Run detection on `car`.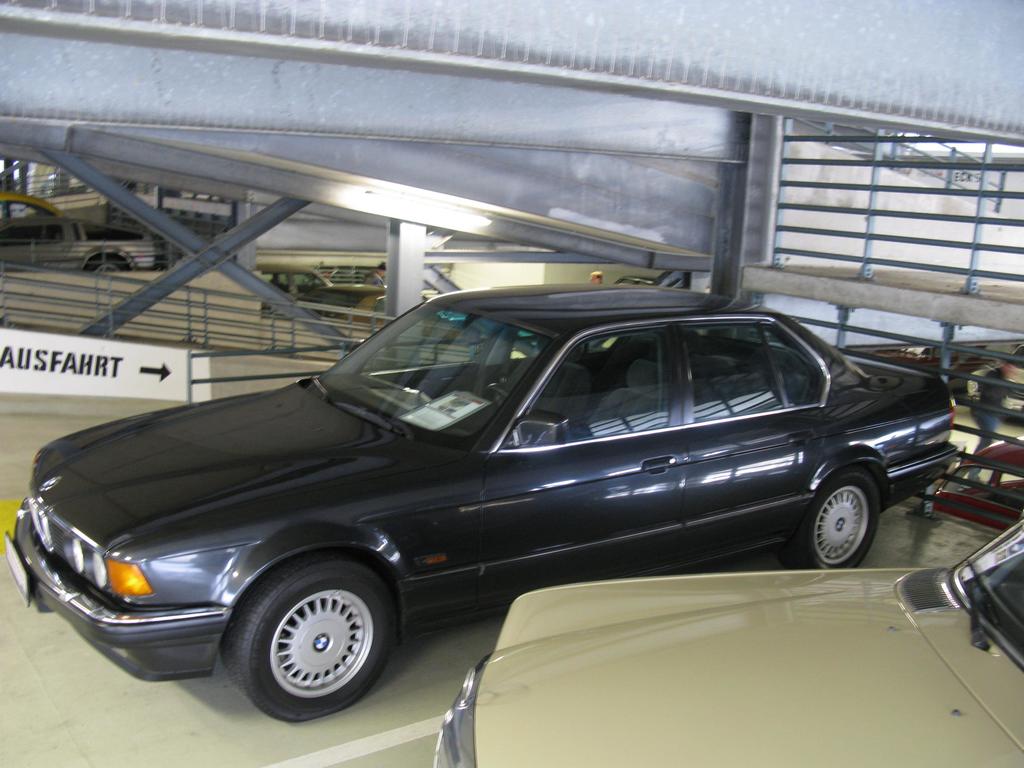
Result: l=427, t=513, r=1023, b=765.
